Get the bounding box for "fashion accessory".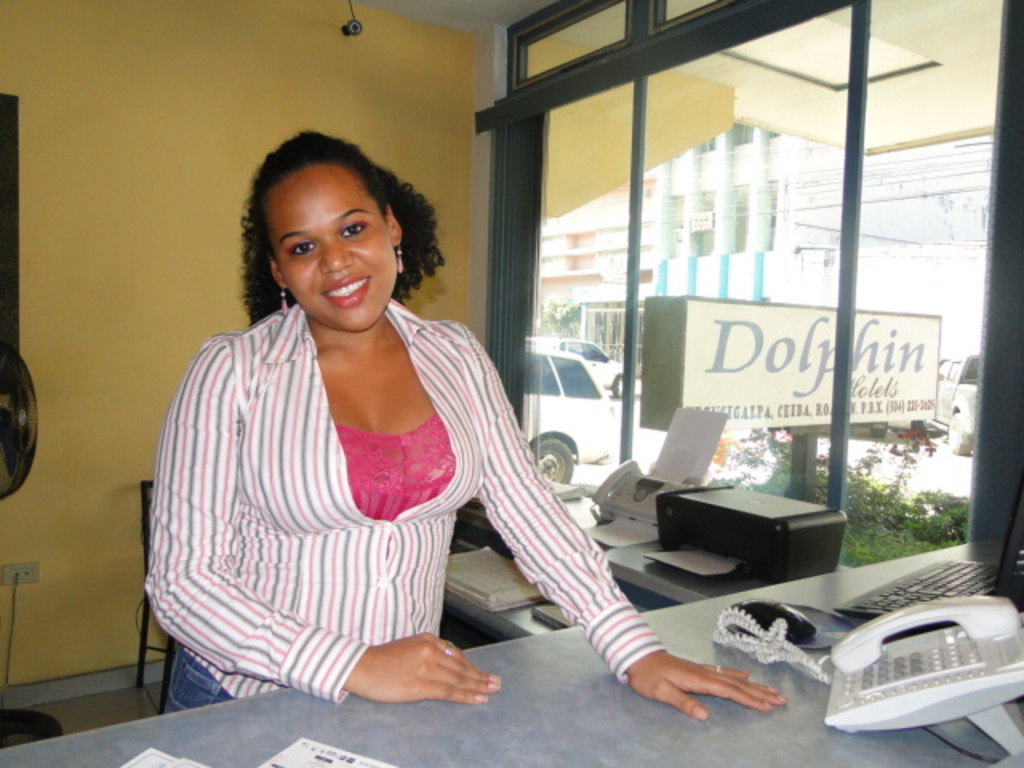
BBox(398, 229, 403, 275).
